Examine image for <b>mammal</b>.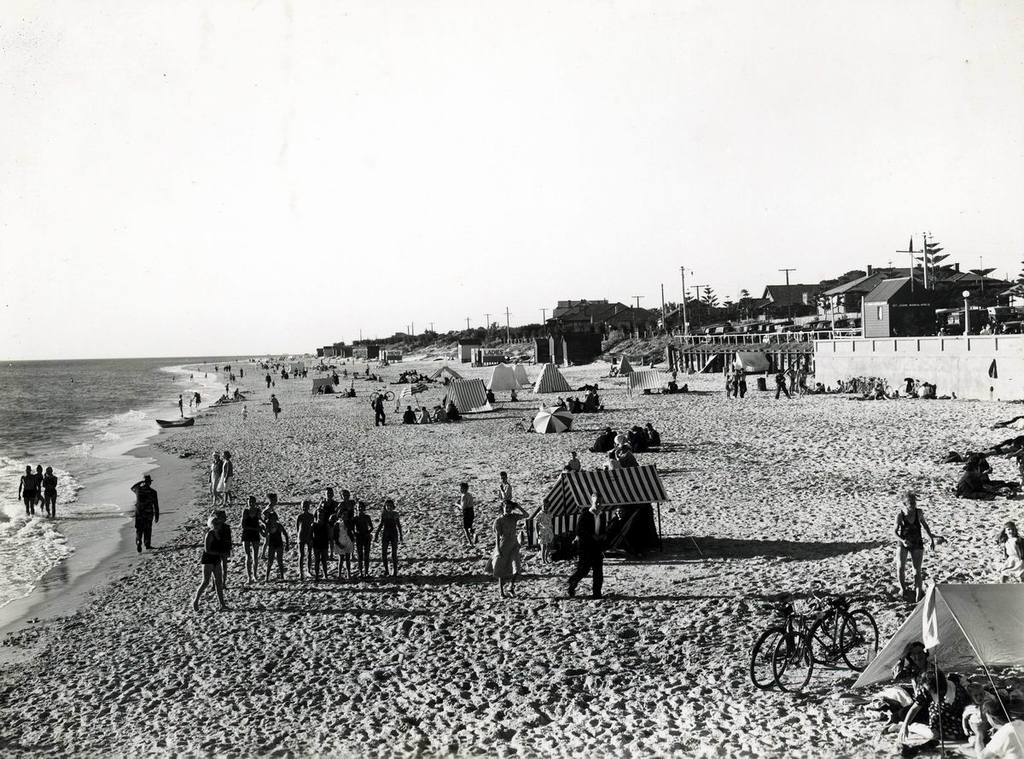
Examination result: crop(335, 505, 353, 573).
